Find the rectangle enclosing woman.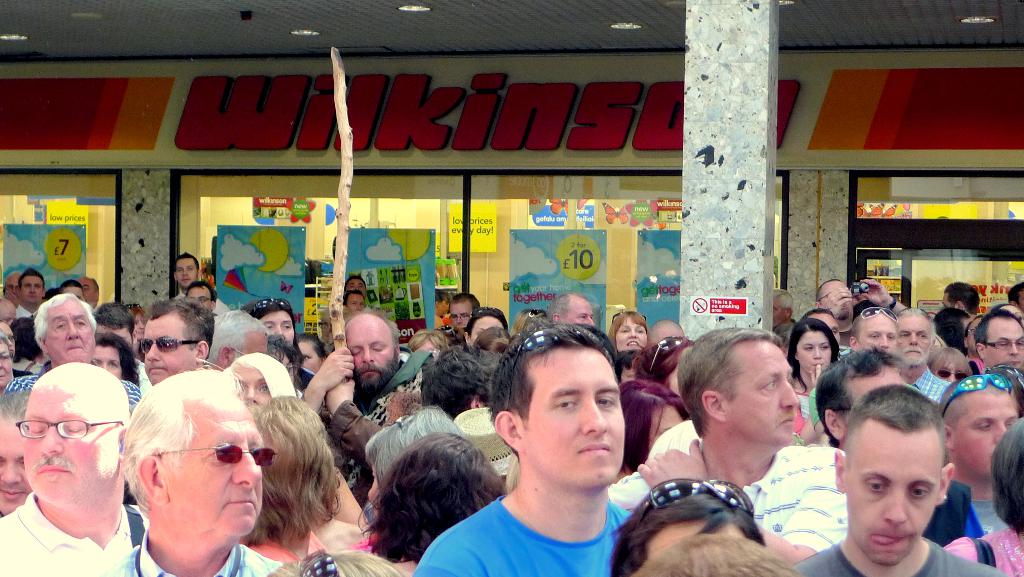
90 335 143 391.
